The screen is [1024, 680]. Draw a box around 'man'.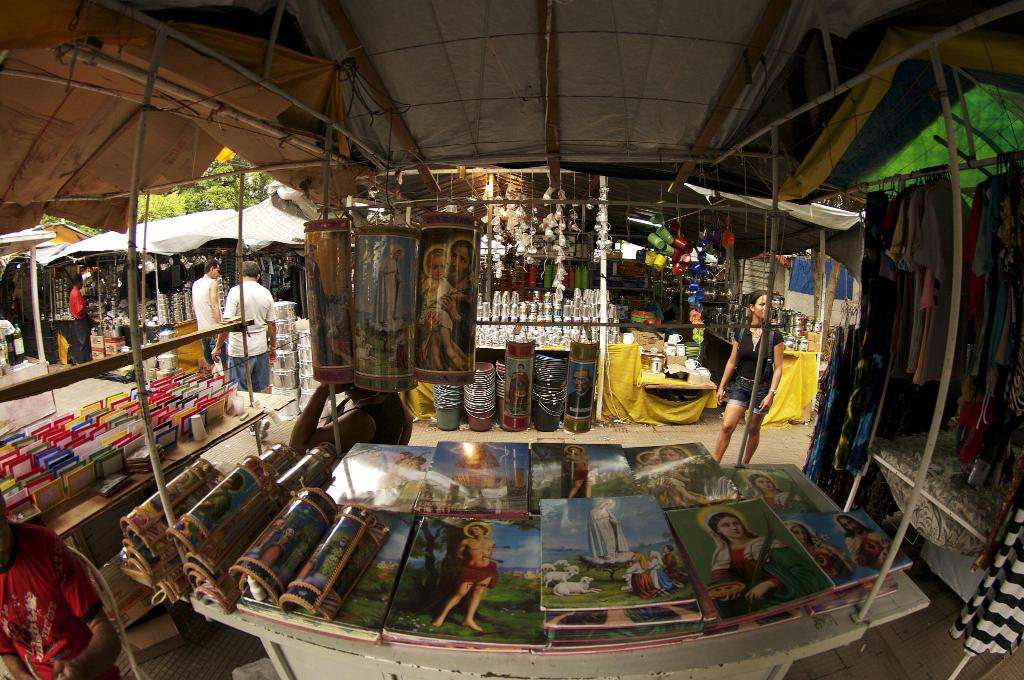
box=[431, 524, 495, 634].
